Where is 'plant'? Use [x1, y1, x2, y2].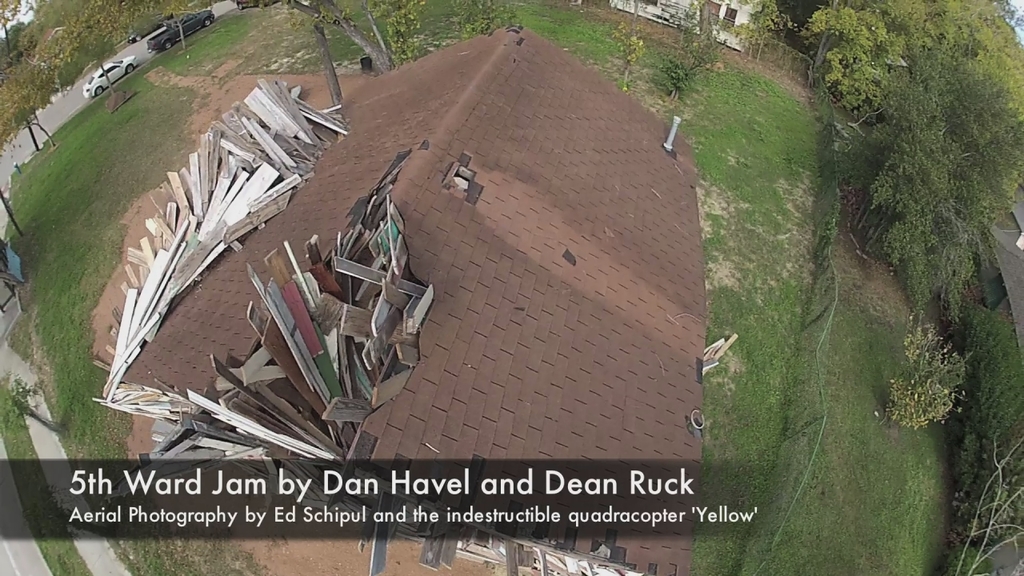
[887, 306, 966, 425].
